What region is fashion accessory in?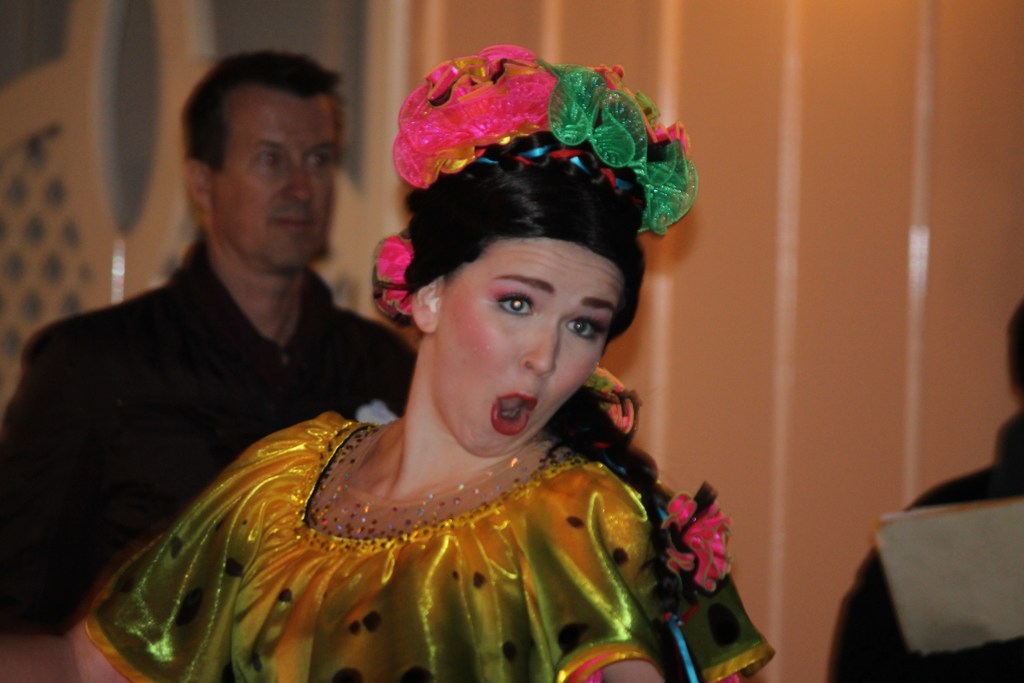
x1=394, y1=45, x2=698, y2=233.
